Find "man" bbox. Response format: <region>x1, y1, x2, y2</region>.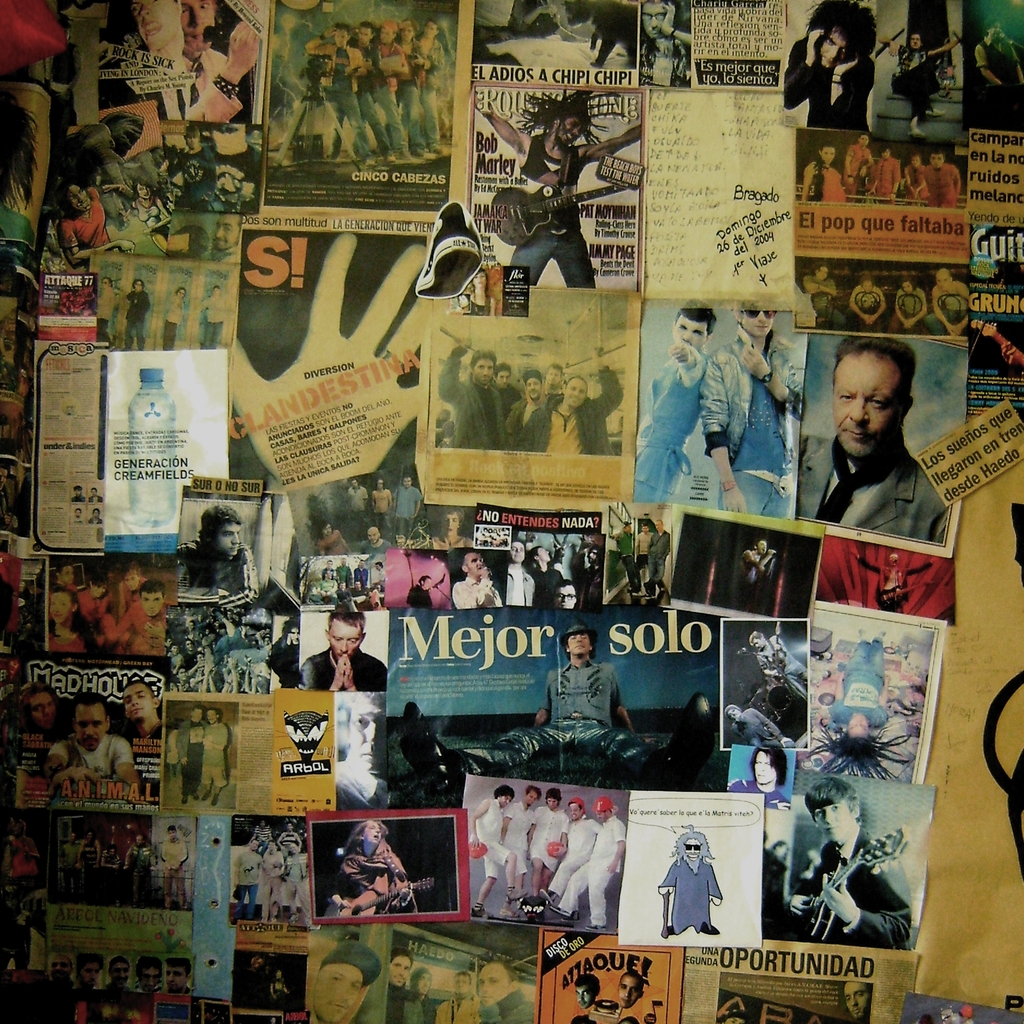
<region>122, 281, 148, 346</region>.
